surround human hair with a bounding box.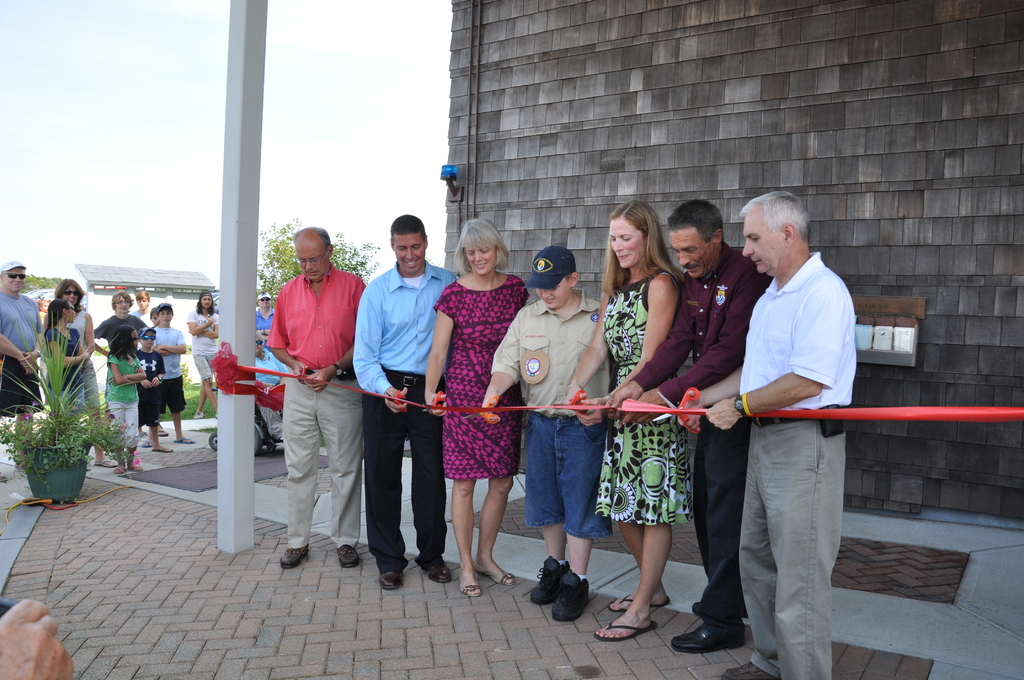
(x1=106, y1=325, x2=132, y2=364).
